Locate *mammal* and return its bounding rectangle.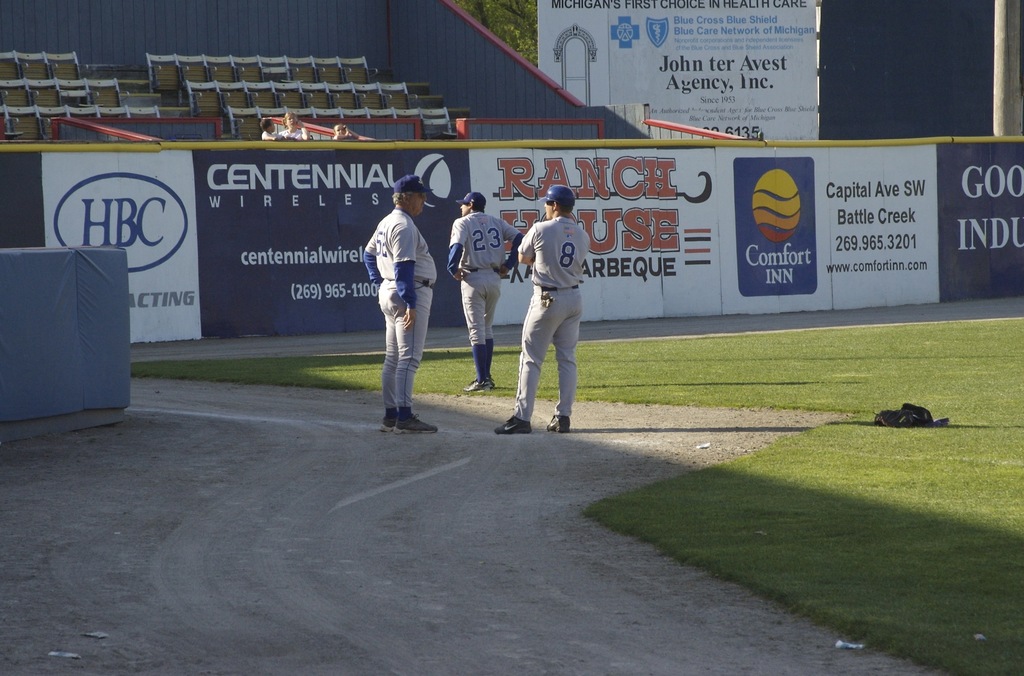
<region>364, 175, 437, 435</region>.
